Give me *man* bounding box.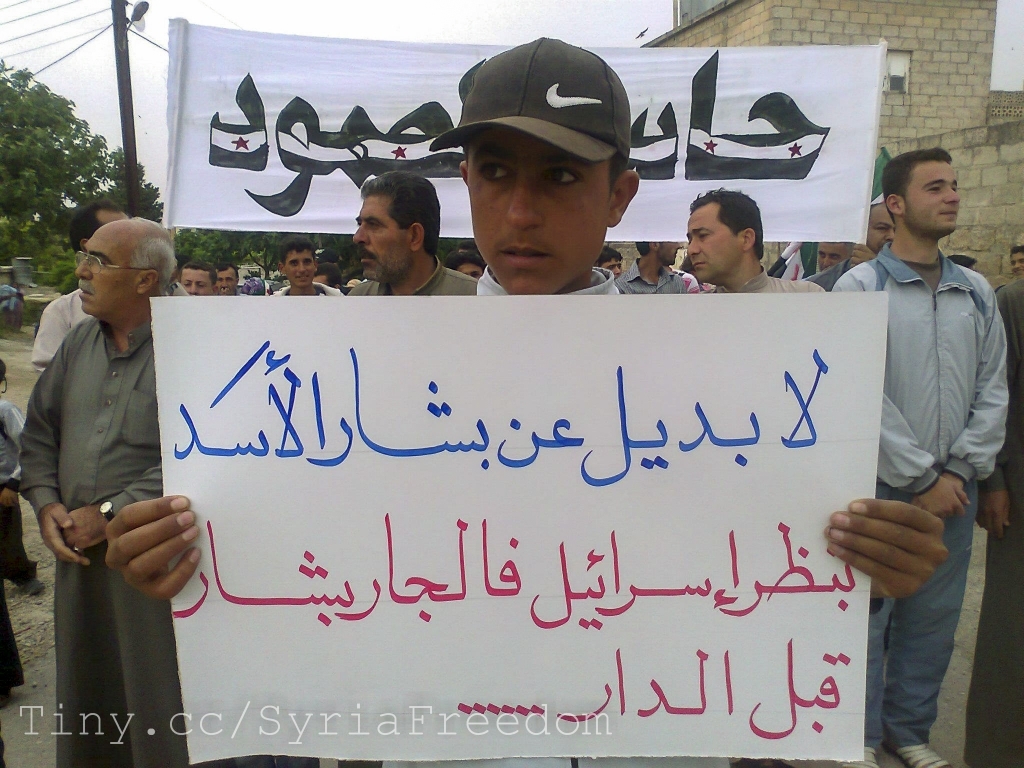
bbox=(821, 146, 1005, 767).
